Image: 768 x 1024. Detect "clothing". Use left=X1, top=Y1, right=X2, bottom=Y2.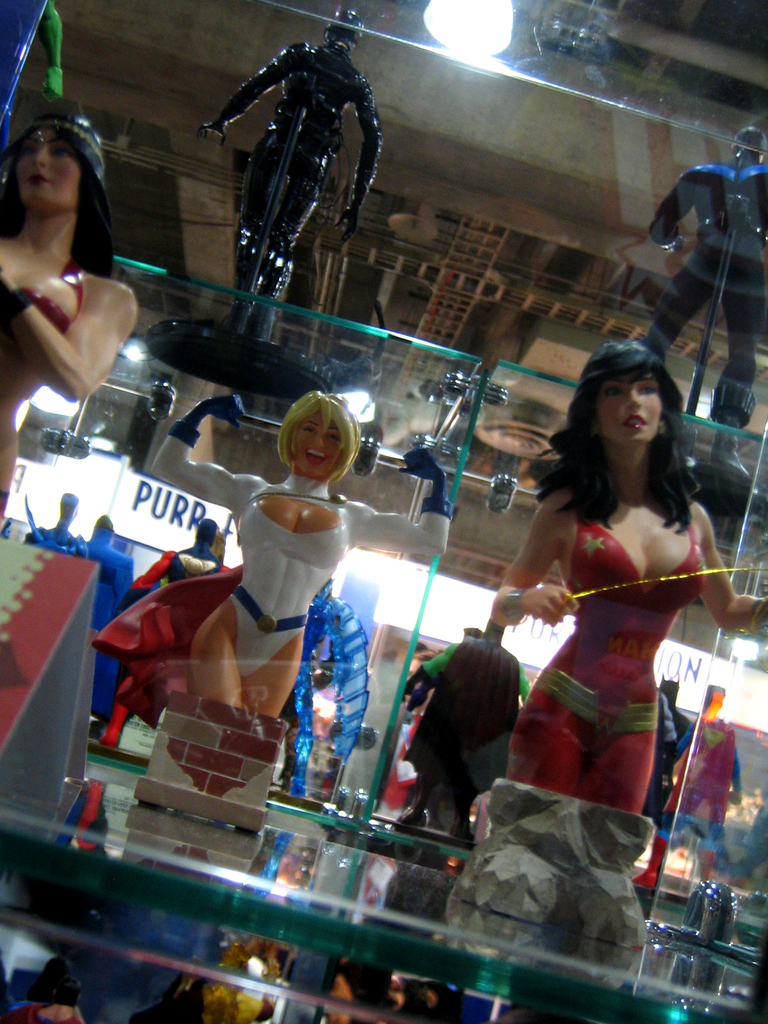
left=646, top=704, right=686, bottom=812.
